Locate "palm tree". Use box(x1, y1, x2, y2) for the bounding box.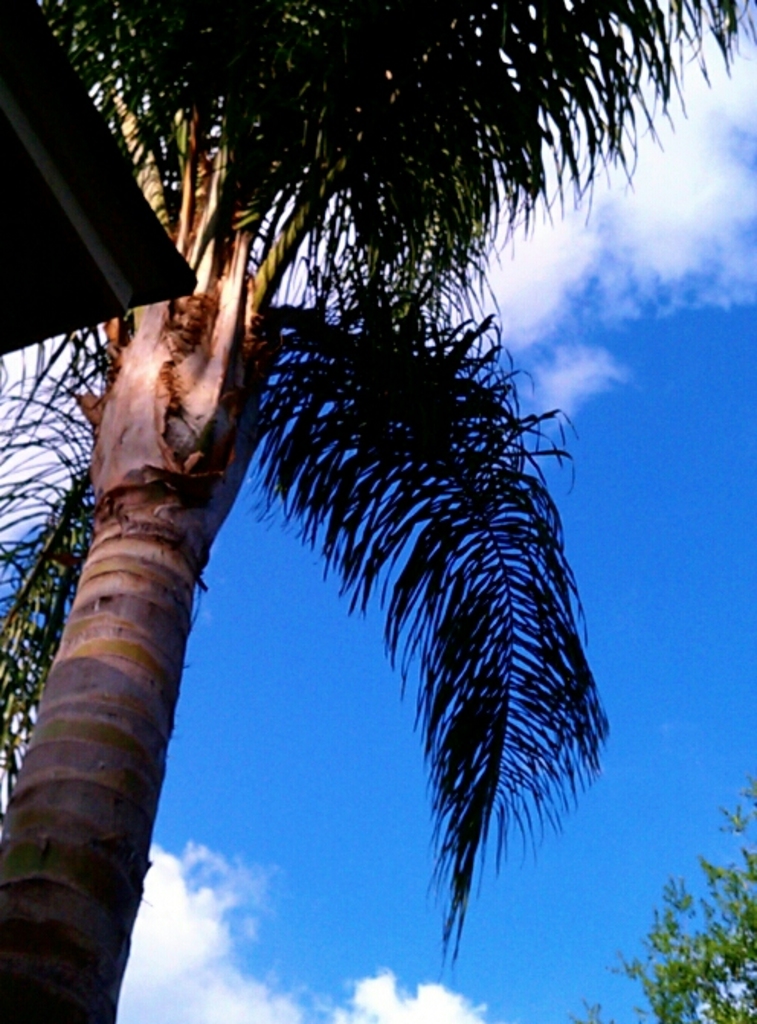
box(0, 0, 752, 1022).
